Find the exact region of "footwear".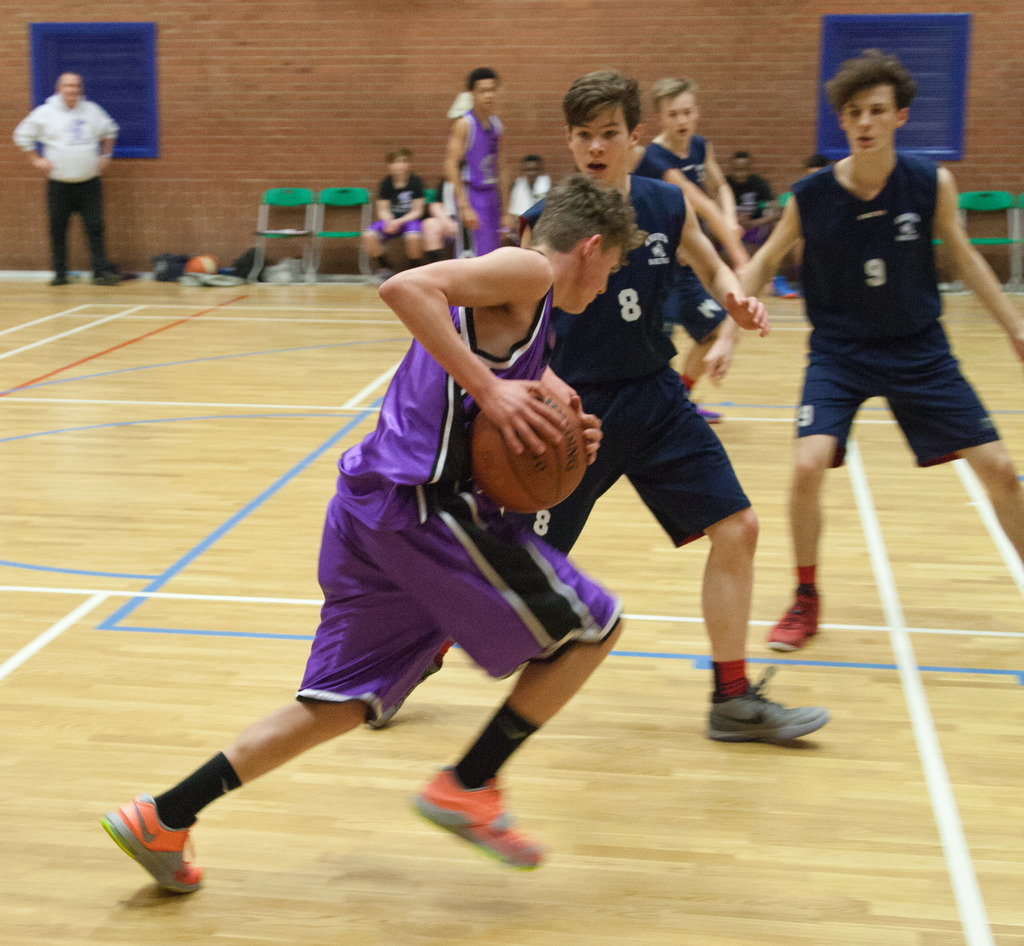
Exact region: [412,759,543,877].
